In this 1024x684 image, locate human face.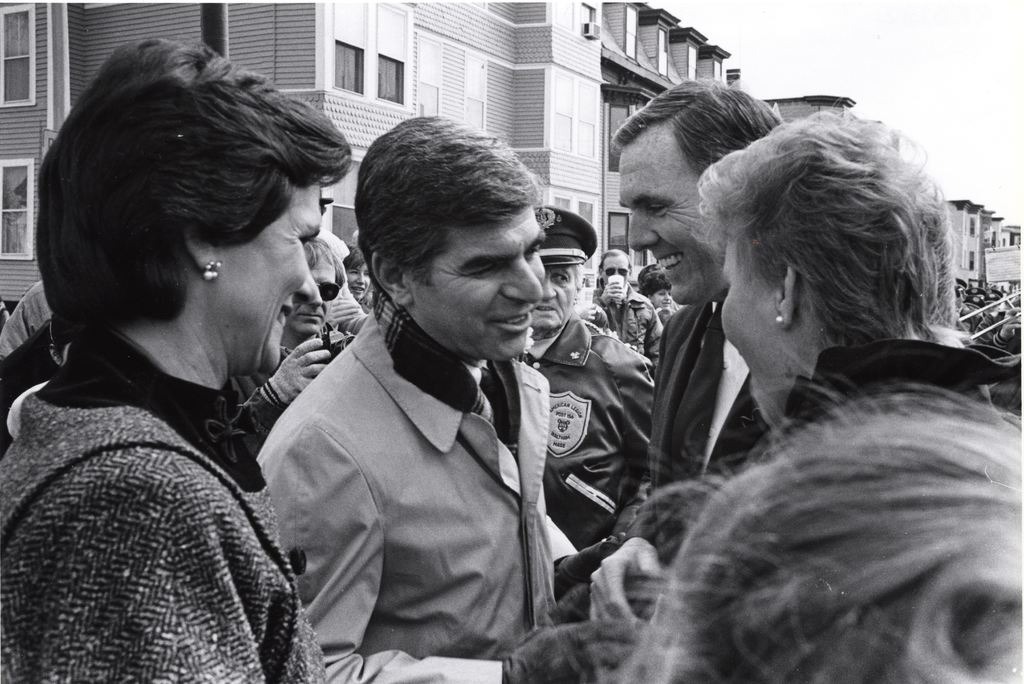
Bounding box: [left=287, top=262, right=335, bottom=331].
